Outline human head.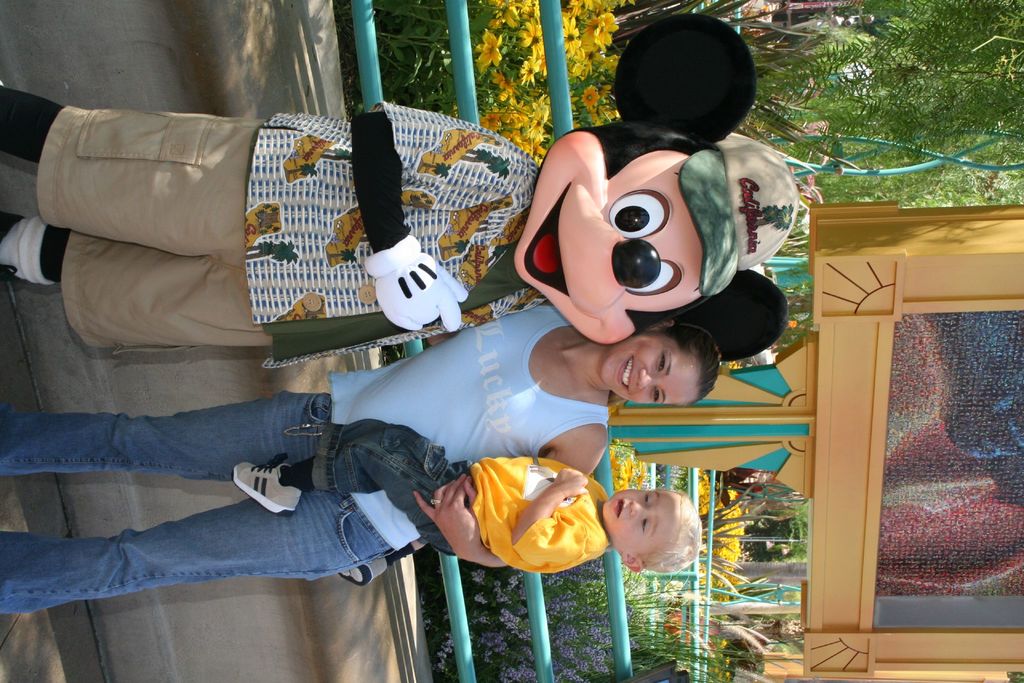
Outline: 589/318/721/402.
